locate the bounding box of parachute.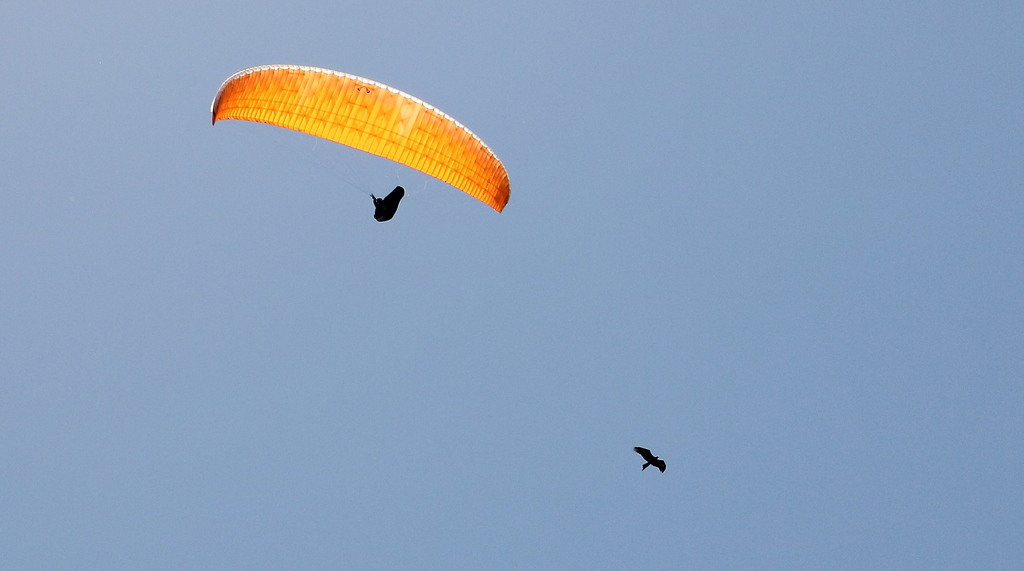
Bounding box: region(202, 65, 510, 235).
